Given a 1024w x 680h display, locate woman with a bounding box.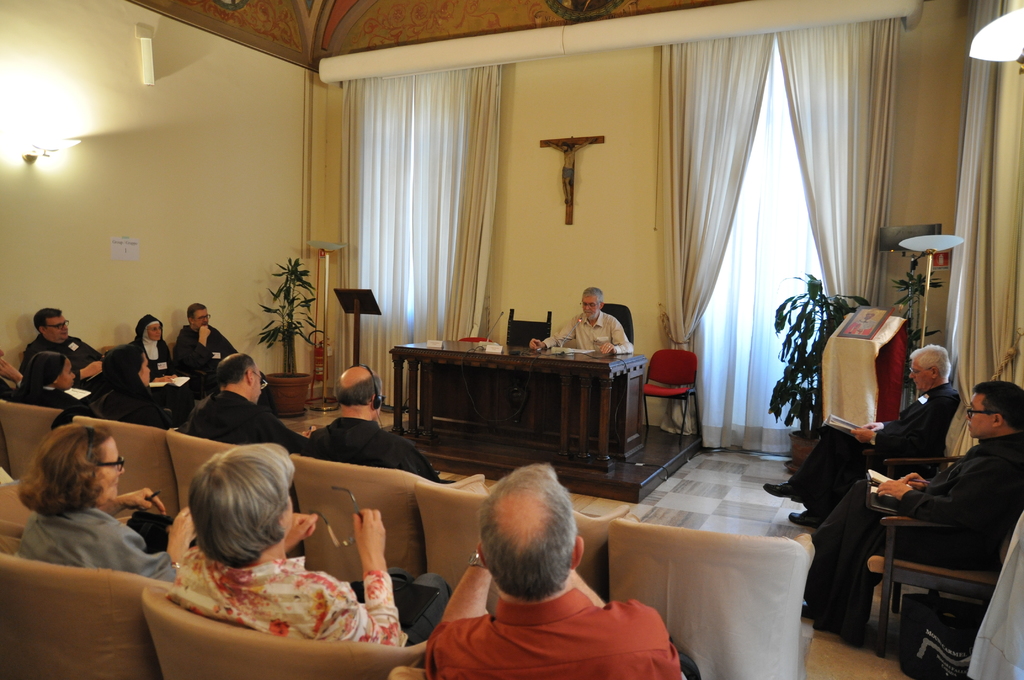
Located: <box>78,341,190,428</box>.
